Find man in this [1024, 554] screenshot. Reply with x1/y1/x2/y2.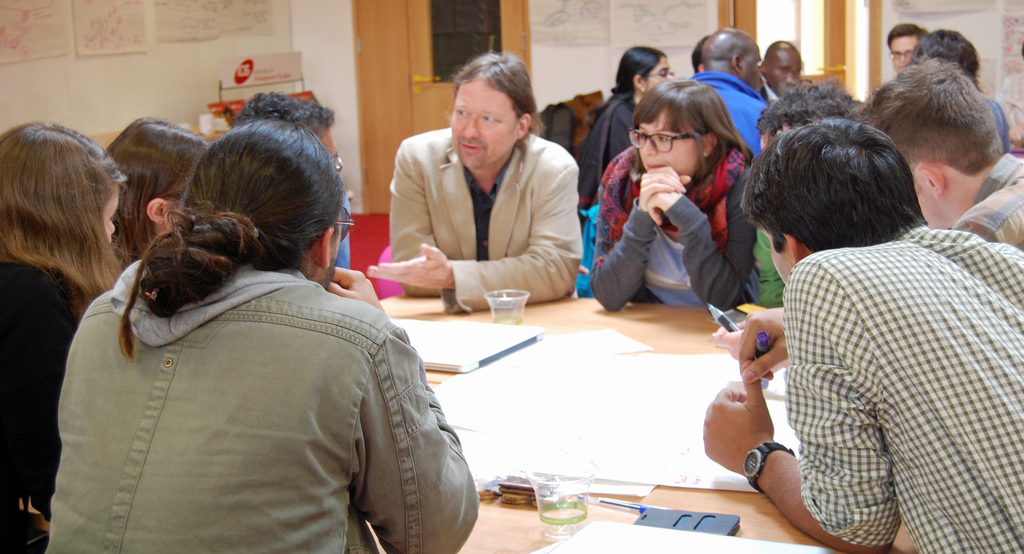
369/51/591/297.
